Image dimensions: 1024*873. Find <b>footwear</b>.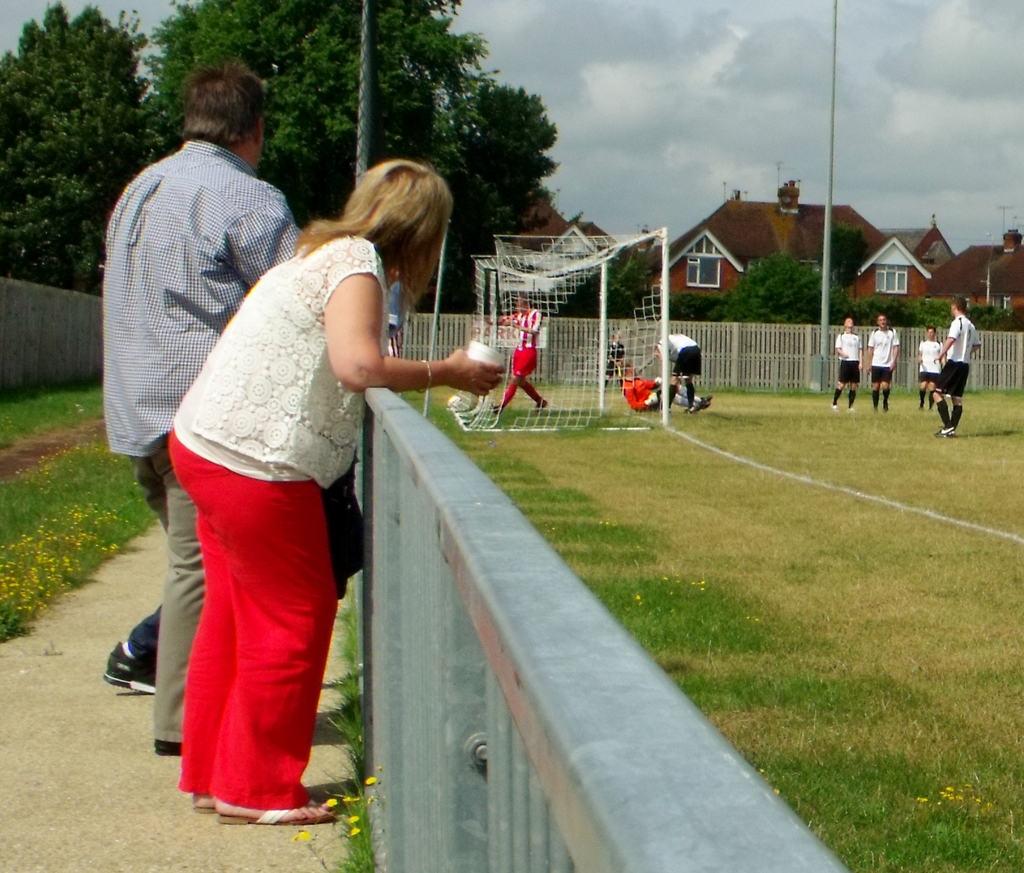
x1=100, y1=638, x2=156, y2=696.
